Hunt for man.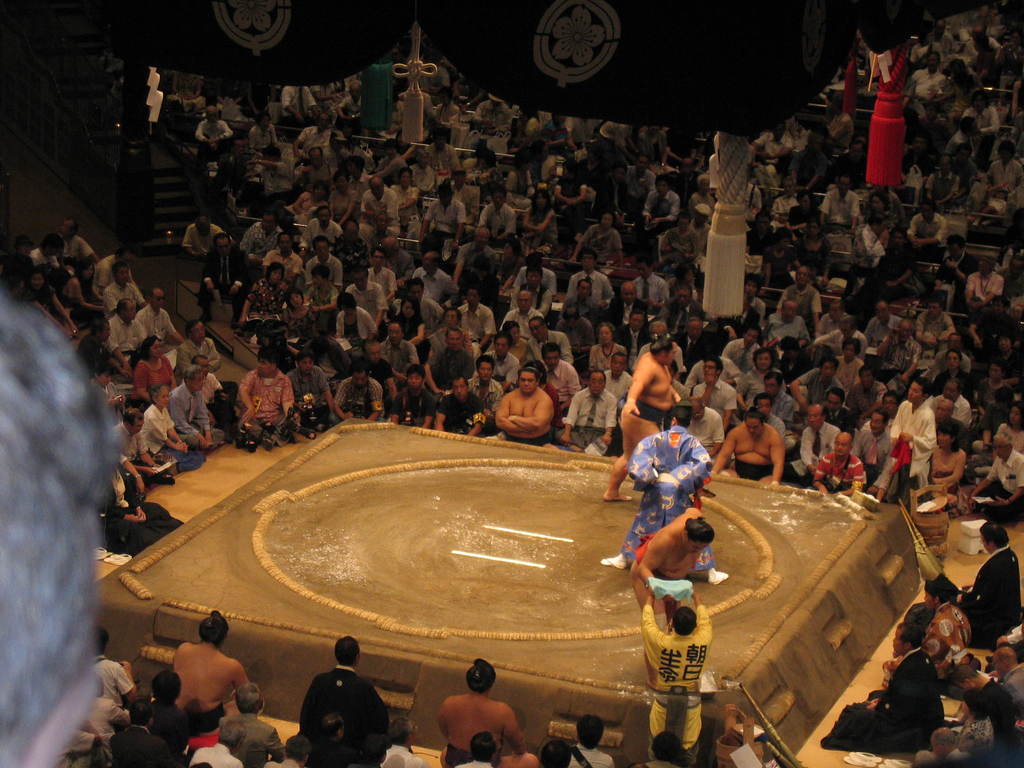
Hunted down at left=474, top=353, right=501, bottom=404.
